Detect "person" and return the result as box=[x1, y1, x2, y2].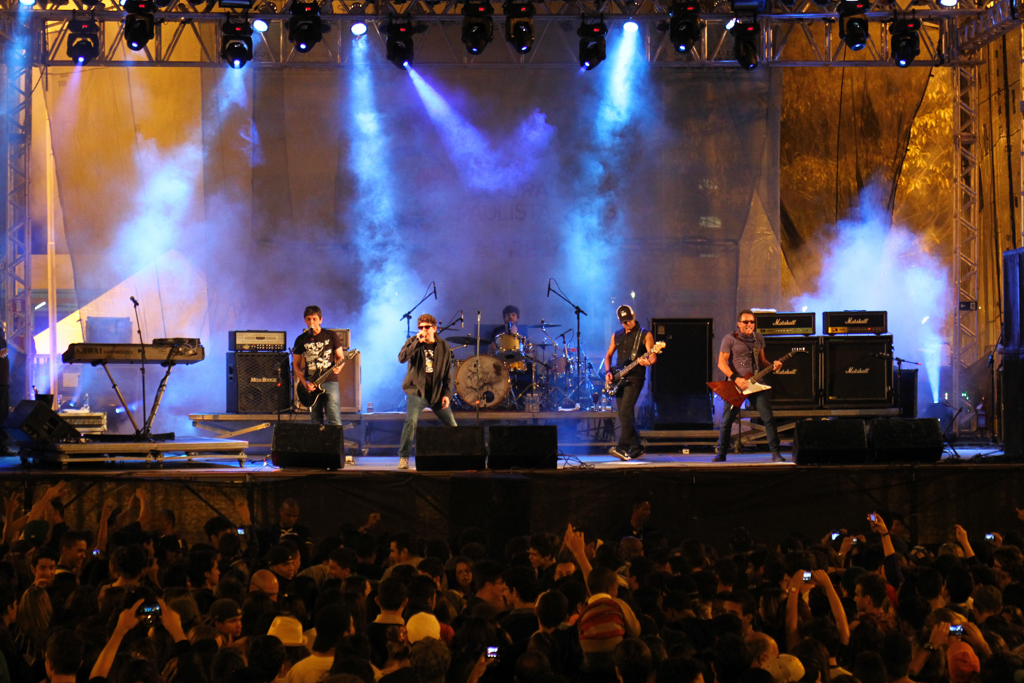
box=[384, 311, 464, 467].
